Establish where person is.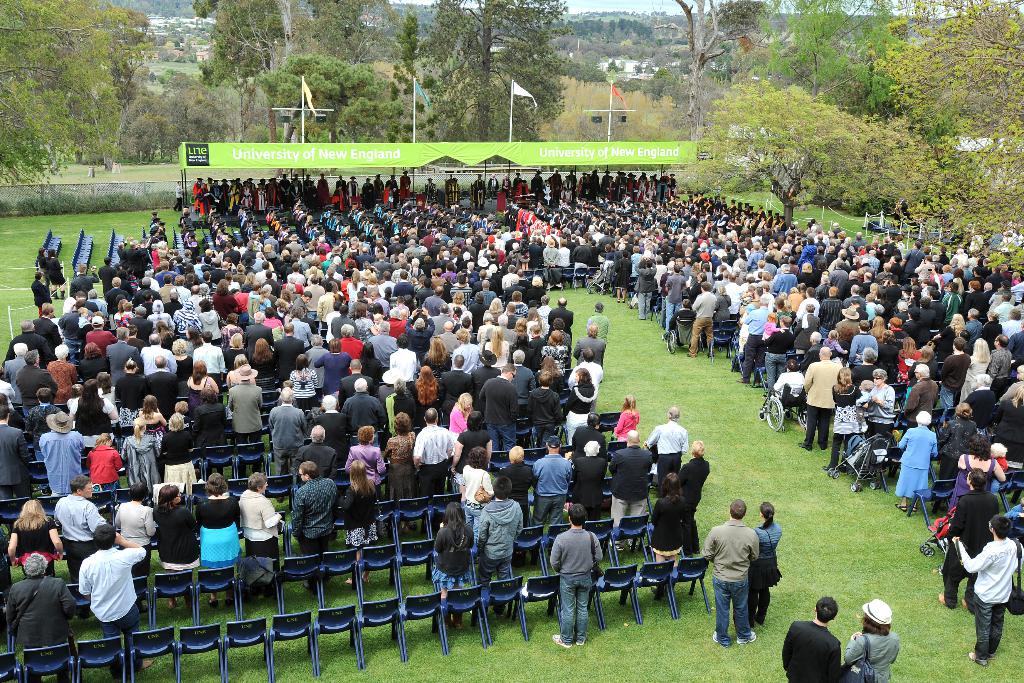
Established at region(833, 596, 902, 682).
